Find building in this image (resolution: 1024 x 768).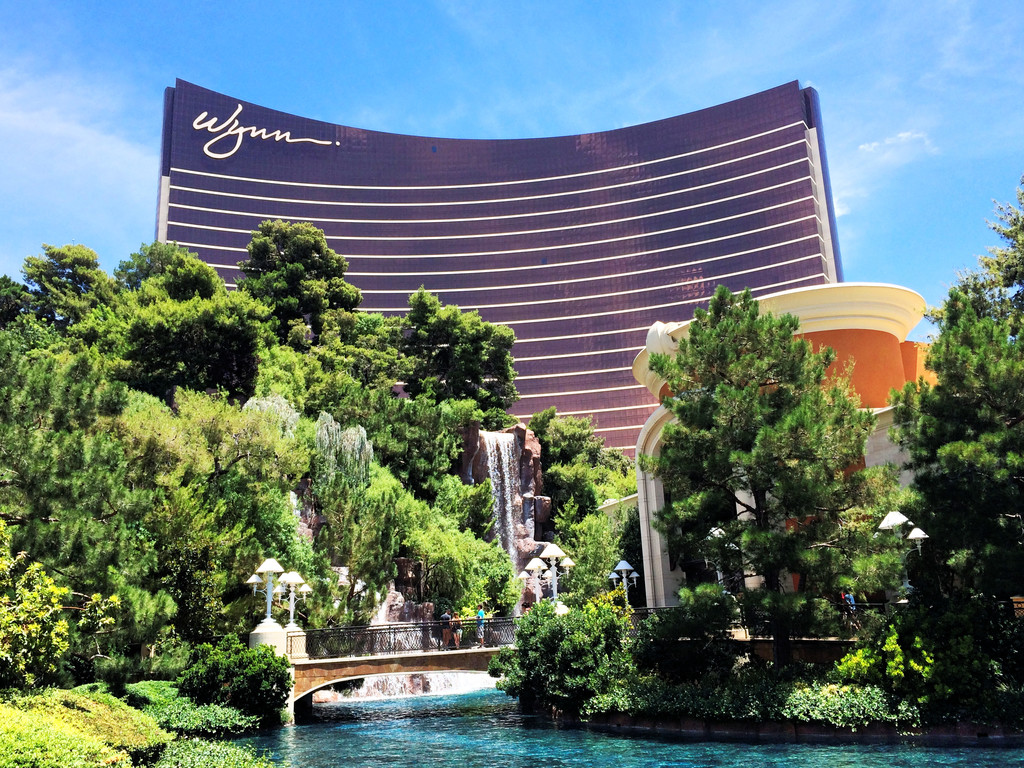
(left=150, top=74, right=929, bottom=696).
